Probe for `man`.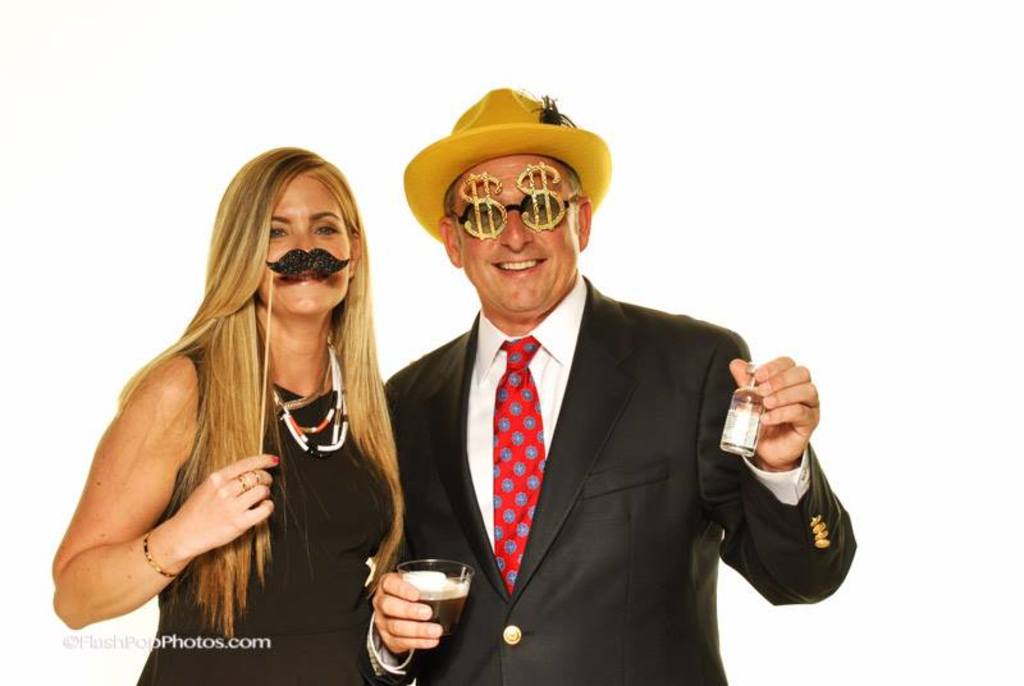
Probe result: <region>360, 83, 859, 685</region>.
